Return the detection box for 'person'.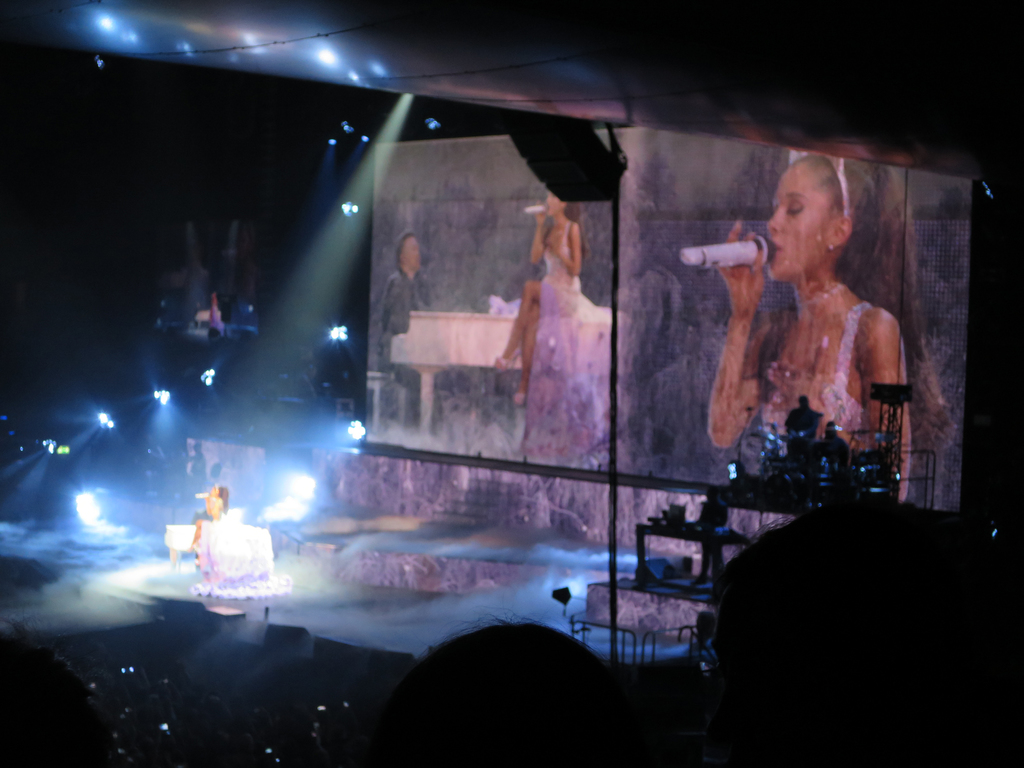
BBox(195, 479, 257, 594).
